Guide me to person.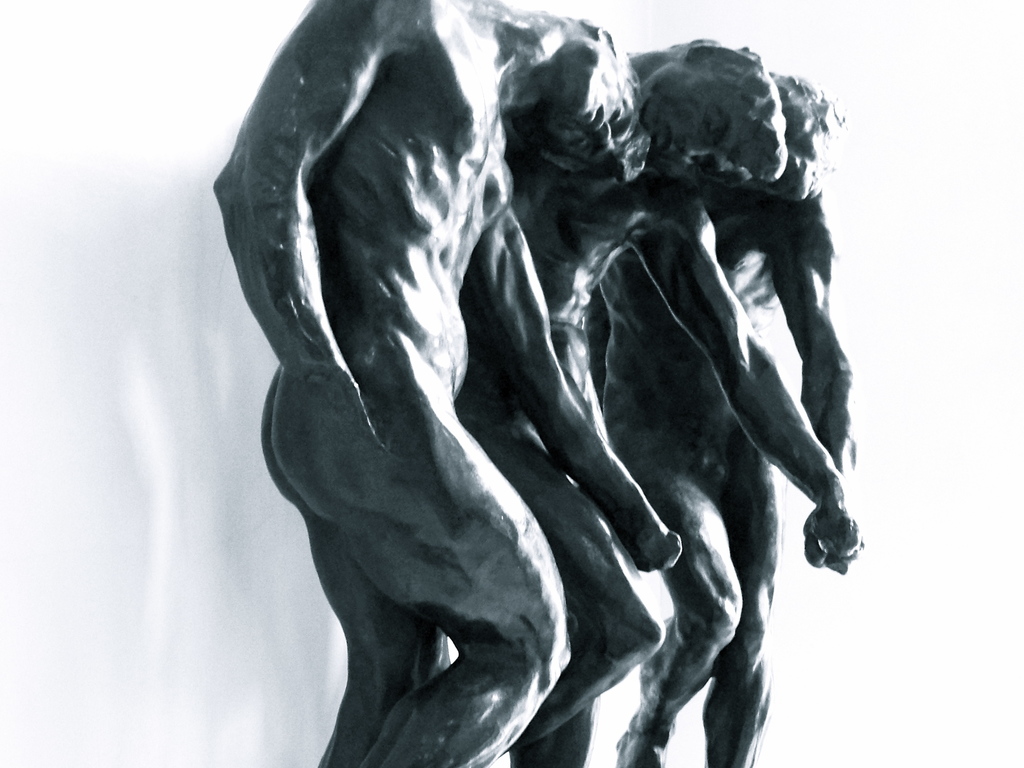
Guidance: [211,0,682,767].
